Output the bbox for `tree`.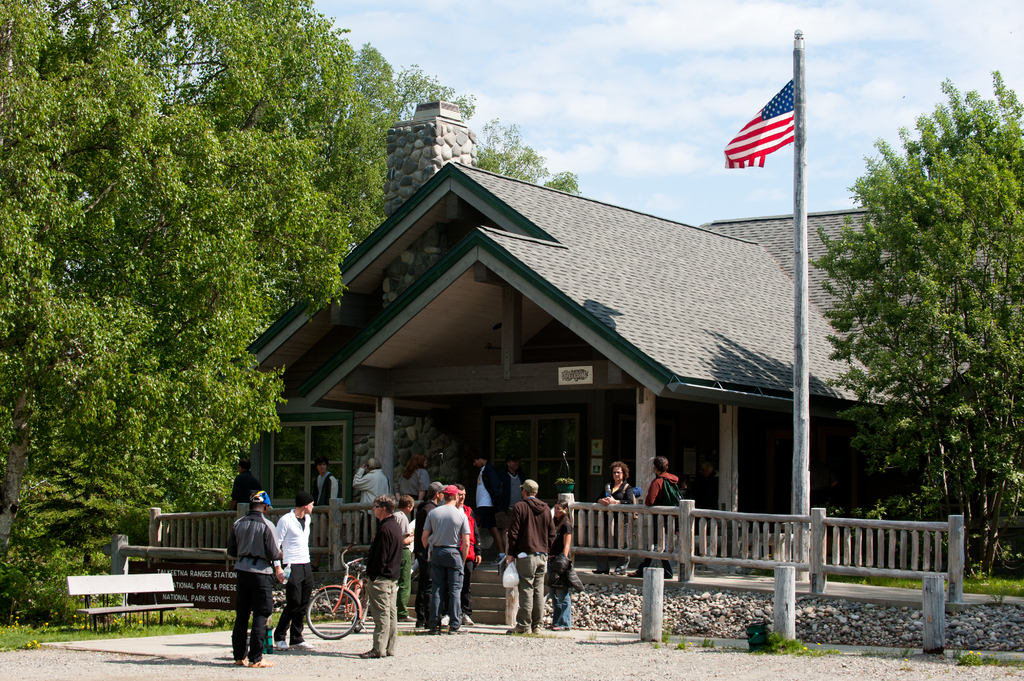
bbox(803, 60, 1023, 573).
